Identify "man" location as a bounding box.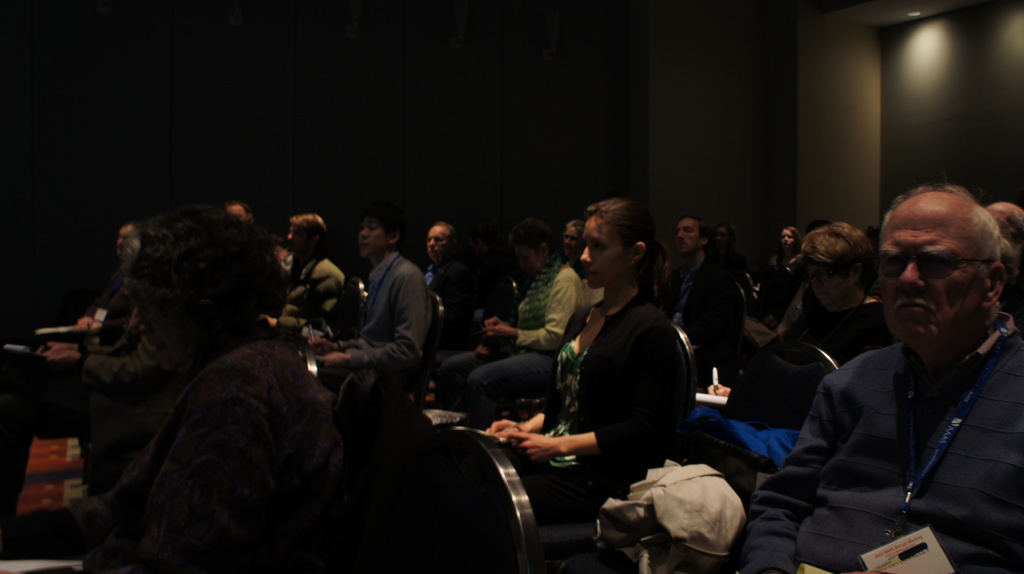
Rect(311, 205, 434, 433).
